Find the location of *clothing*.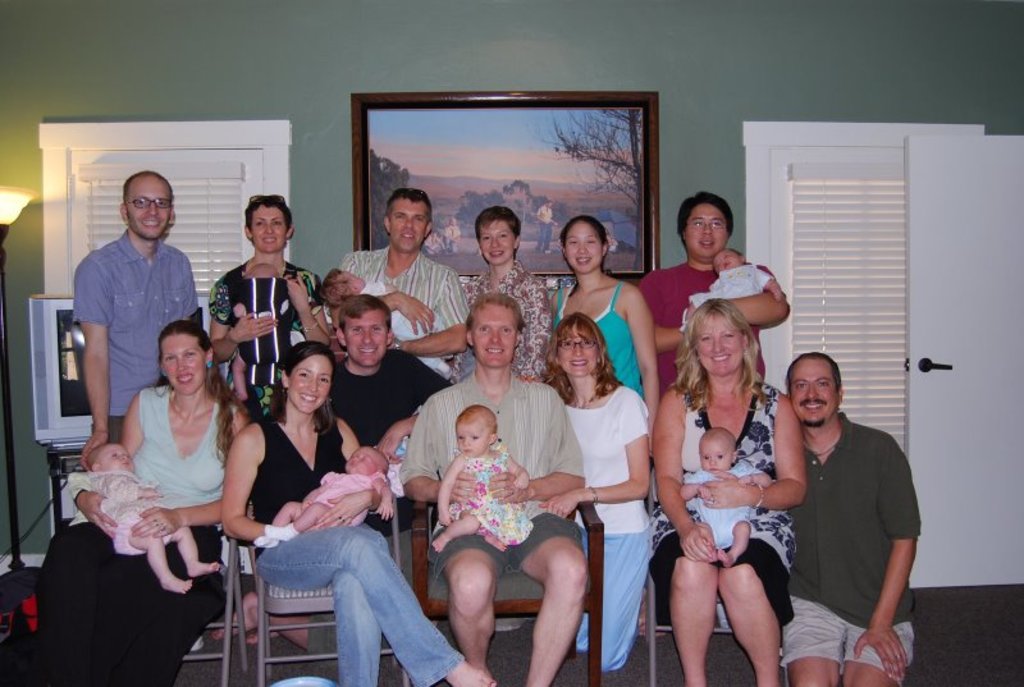
Location: select_region(70, 228, 193, 439).
